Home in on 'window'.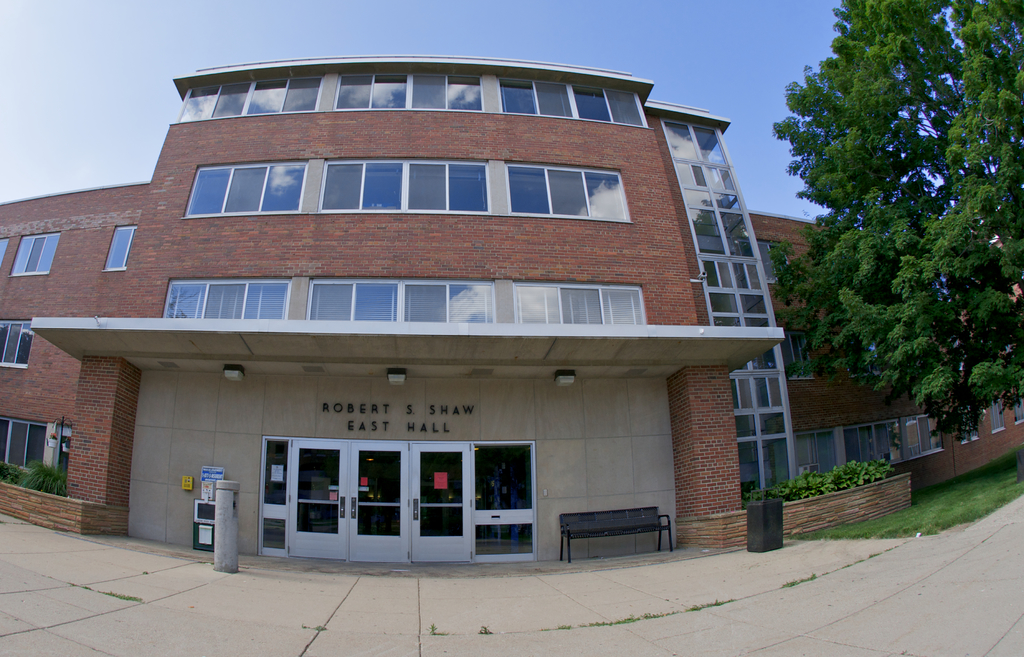
Homed in at <region>10, 234, 61, 273</region>.
